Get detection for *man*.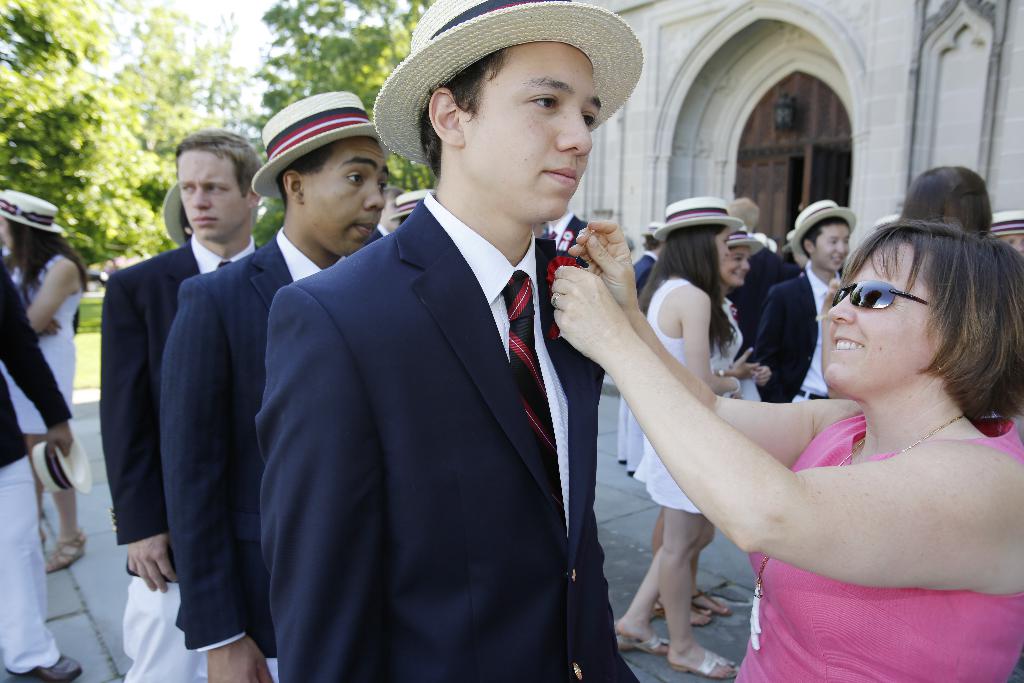
Detection: (156, 90, 390, 682).
